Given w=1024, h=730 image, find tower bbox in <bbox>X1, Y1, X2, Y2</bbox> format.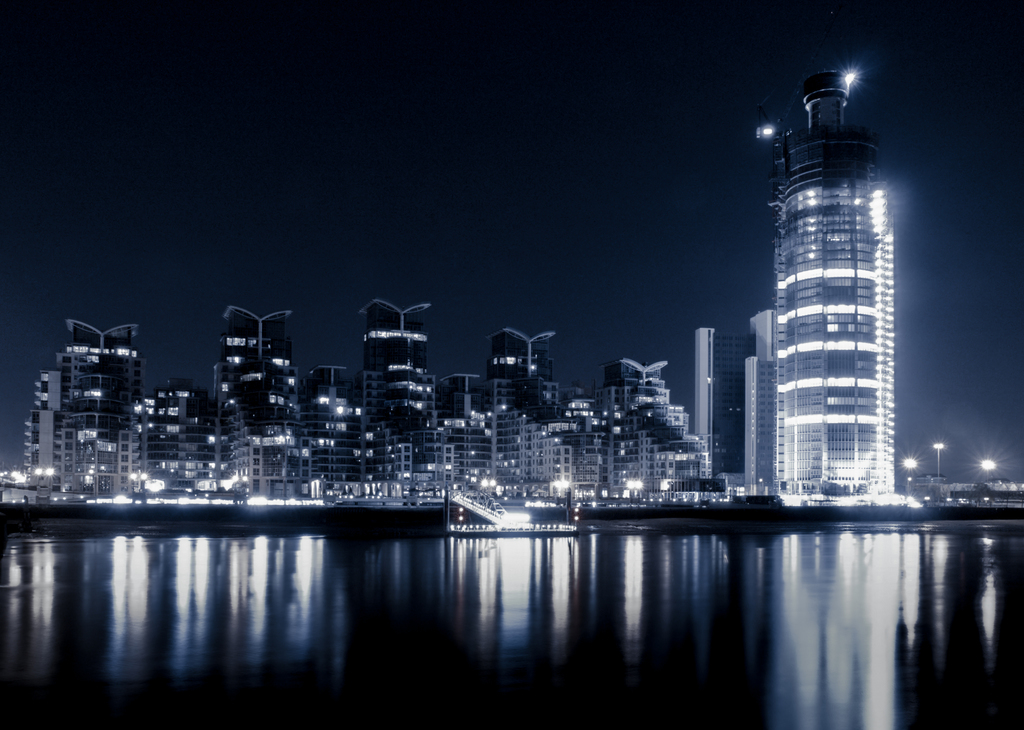
<bbox>726, 61, 941, 488</bbox>.
